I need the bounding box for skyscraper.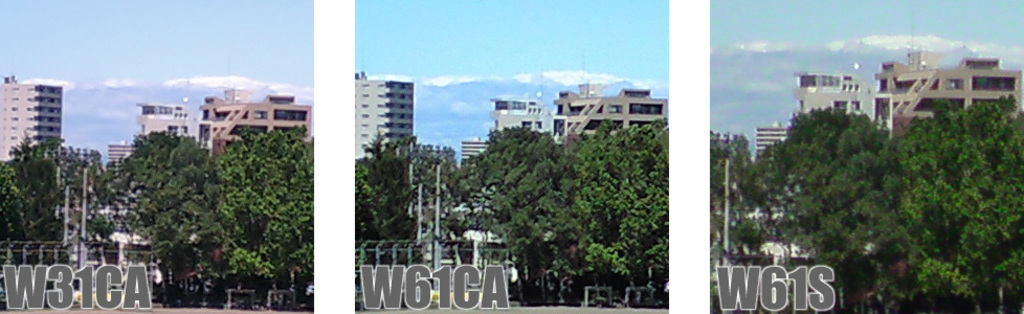
Here it is: x1=197, y1=83, x2=312, y2=152.
